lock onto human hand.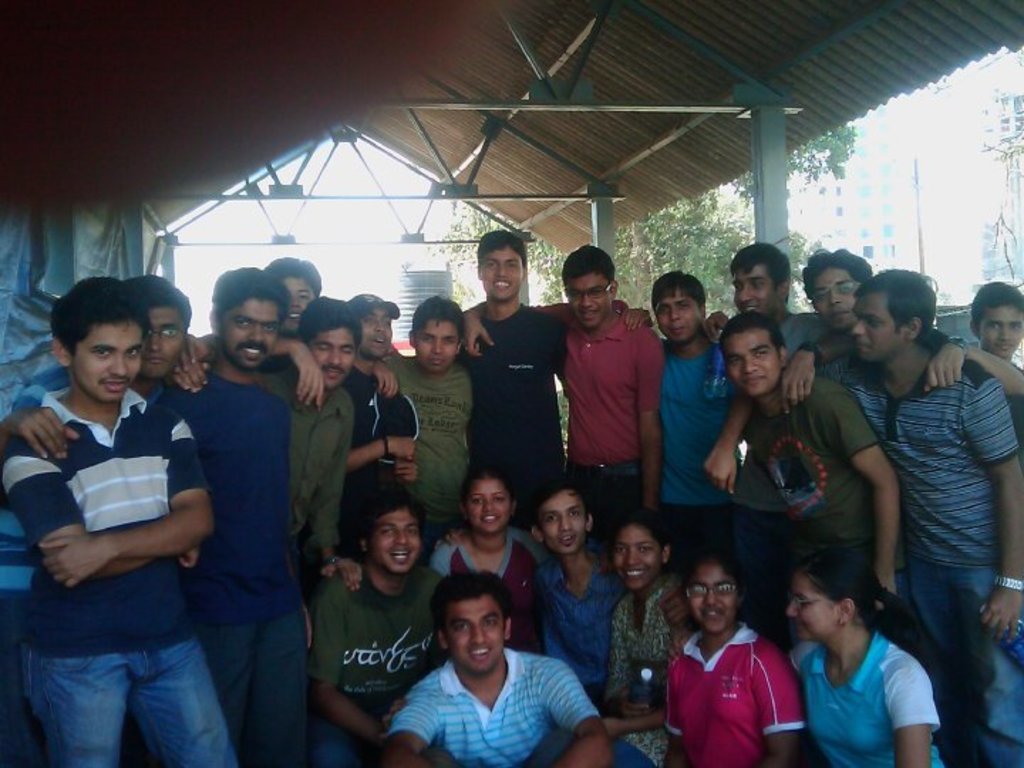
Locked: 388 459 421 485.
